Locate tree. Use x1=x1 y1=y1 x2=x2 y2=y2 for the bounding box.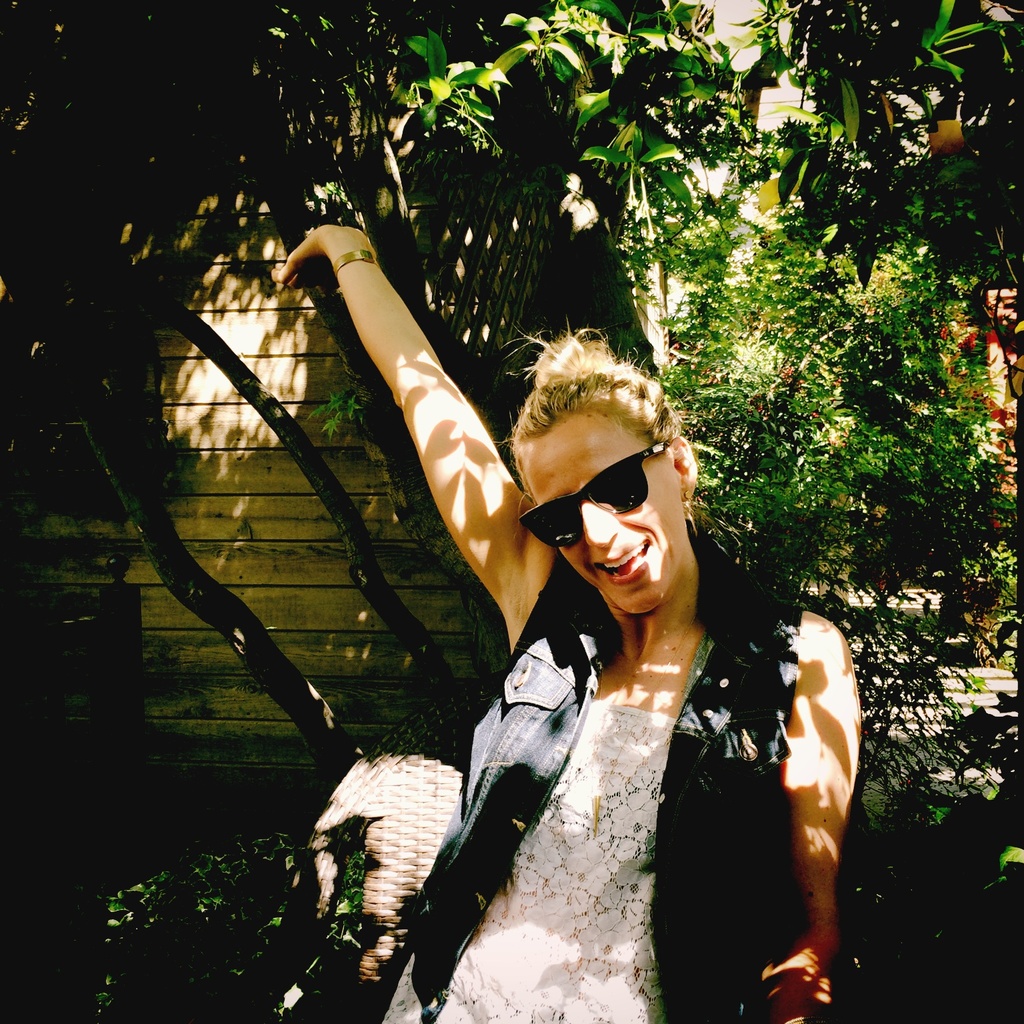
x1=0 y1=0 x2=568 y2=781.
